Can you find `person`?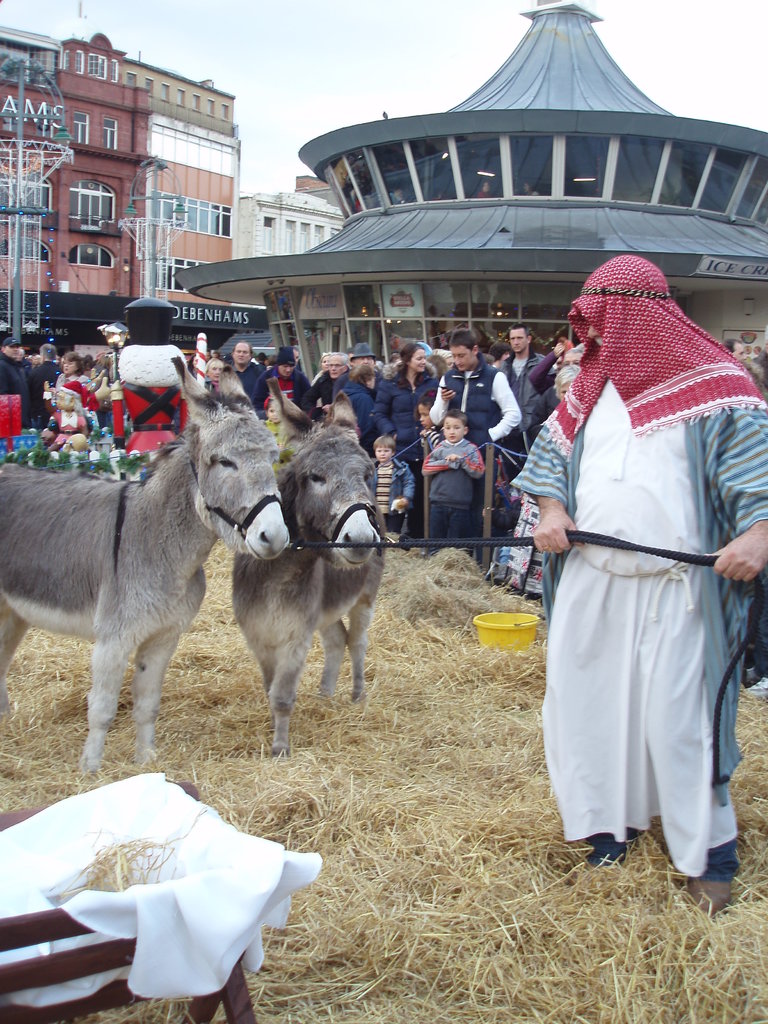
Yes, bounding box: 410:388:445:467.
